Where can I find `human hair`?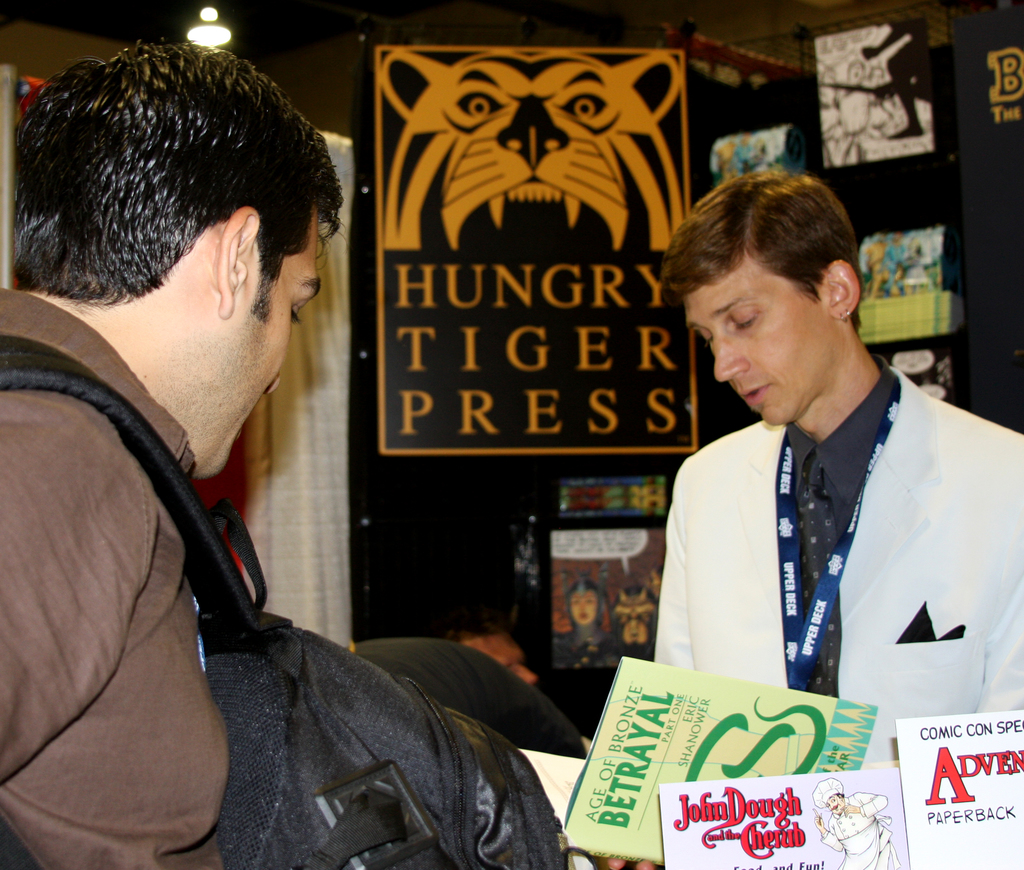
You can find it at 685 173 849 334.
